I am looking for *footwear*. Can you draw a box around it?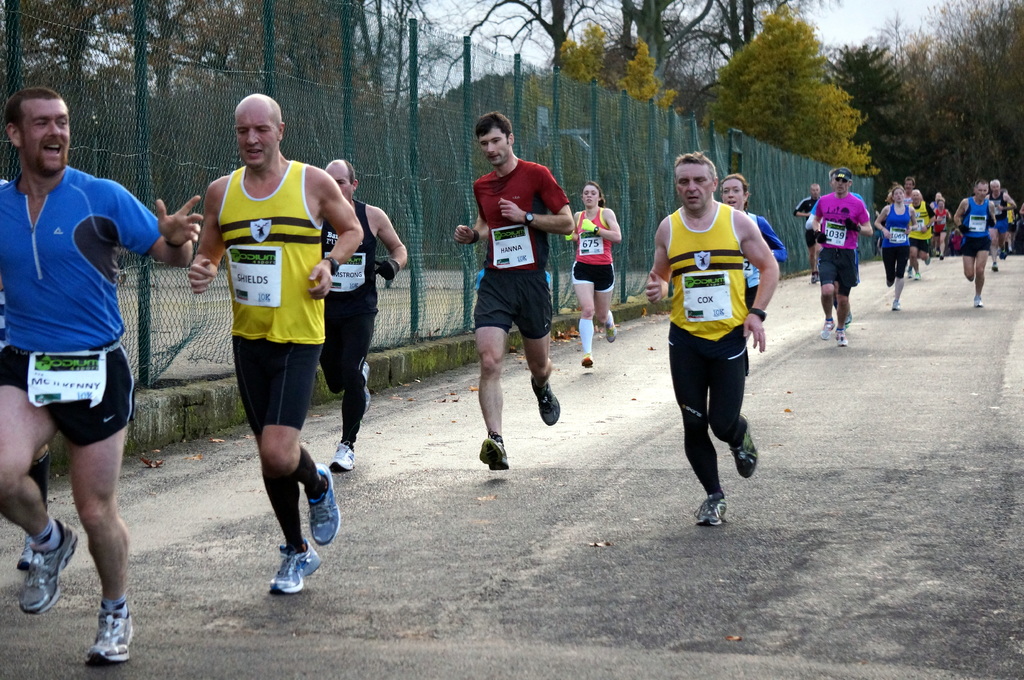
Sure, the bounding box is (86, 601, 132, 664).
